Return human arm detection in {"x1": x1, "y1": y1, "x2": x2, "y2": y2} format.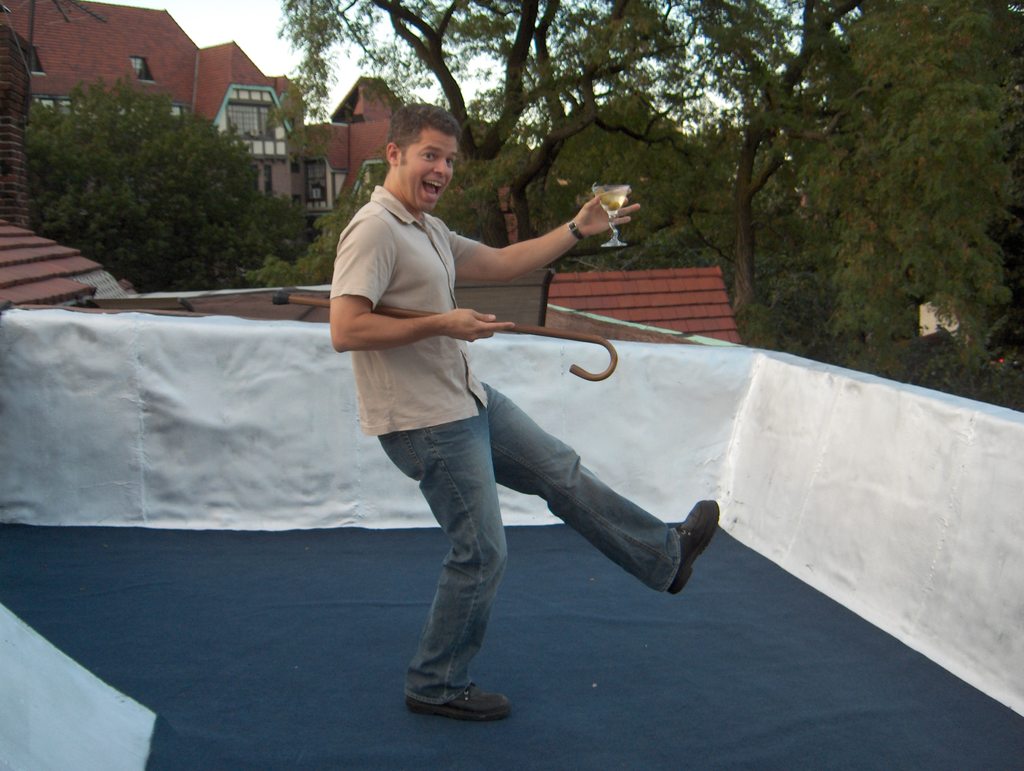
{"x1": 323, "y1": 204, "x2": 521, "y2": 354}.
